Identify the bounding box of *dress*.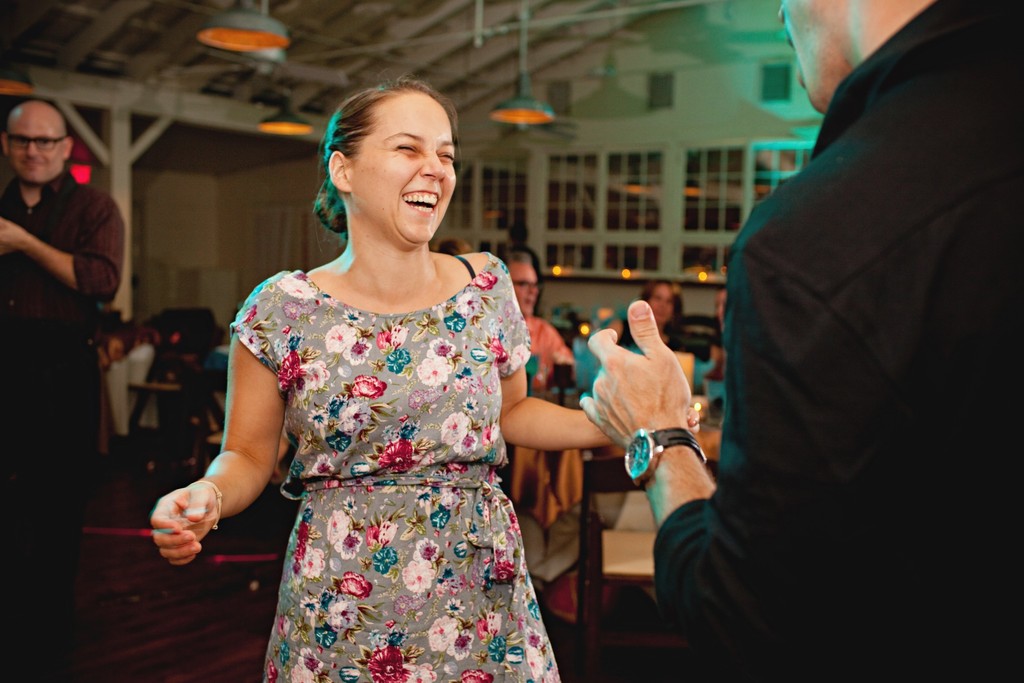
bbox=[229, 252, 559, 682].
